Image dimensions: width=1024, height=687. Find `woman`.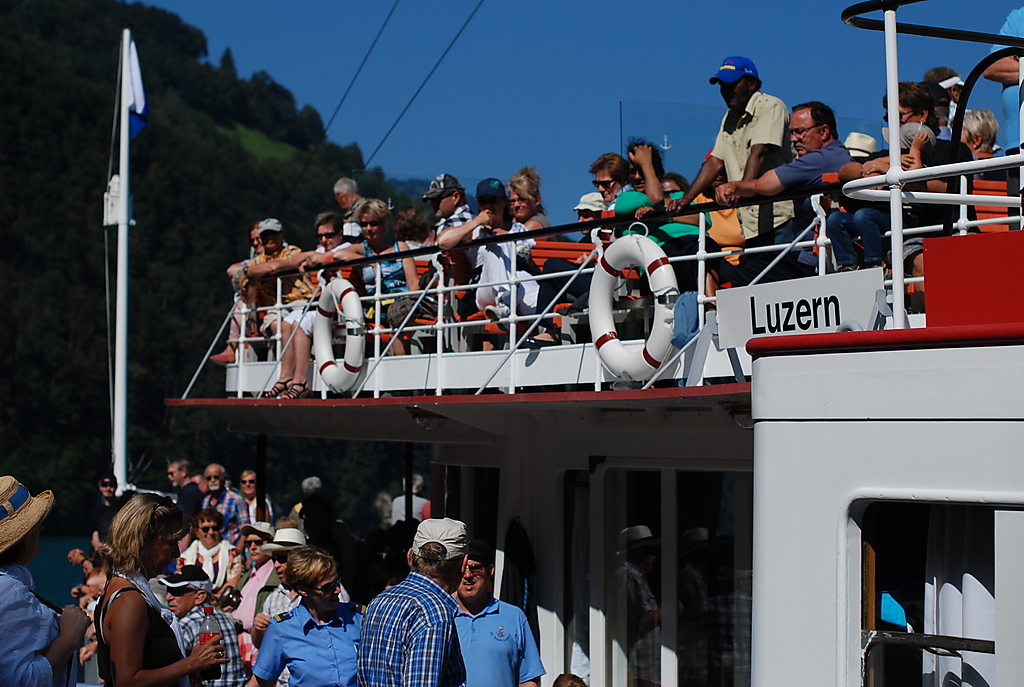
<bbox>56, 468, 228, 685</bbox>.
